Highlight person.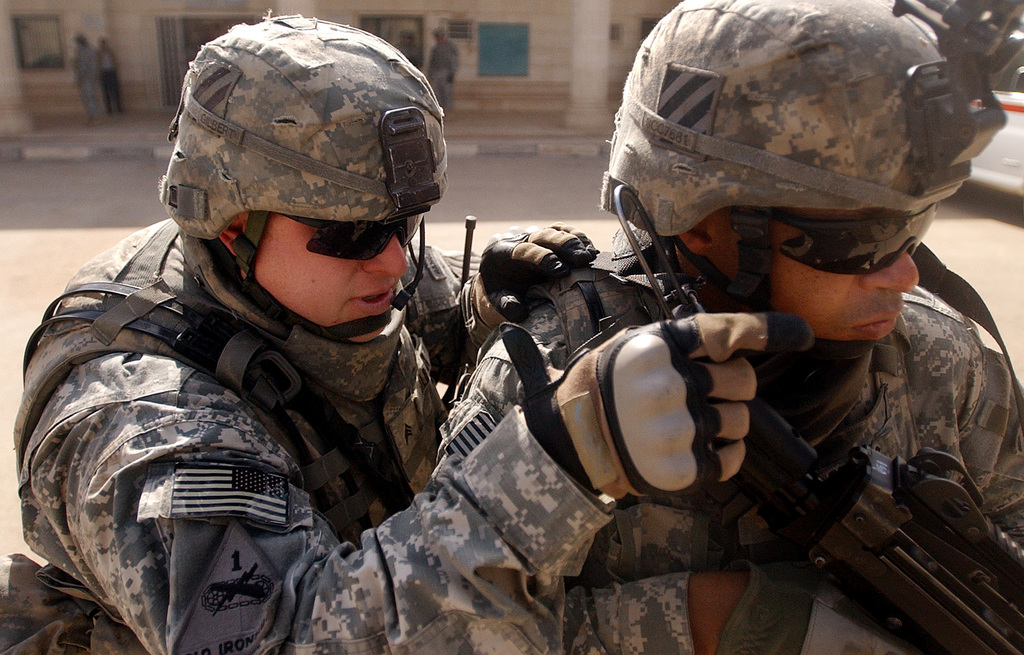
Highlighted region: [390,30,423,75].
